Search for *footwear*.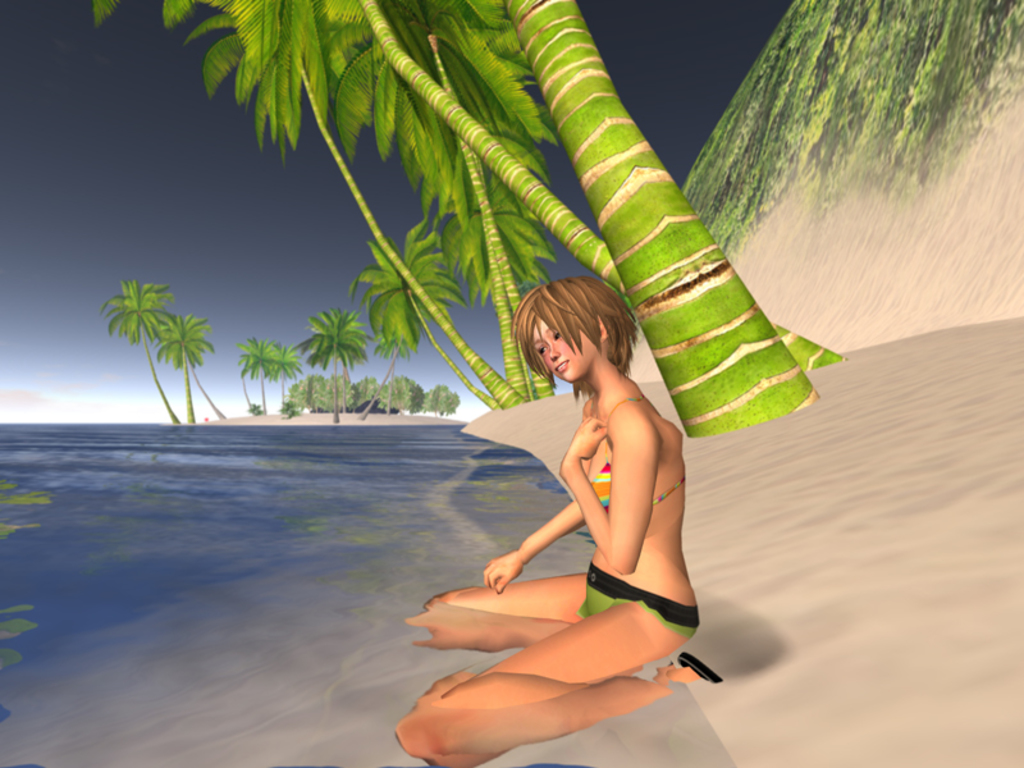
Found at locate(672, 650, 721, 685).
